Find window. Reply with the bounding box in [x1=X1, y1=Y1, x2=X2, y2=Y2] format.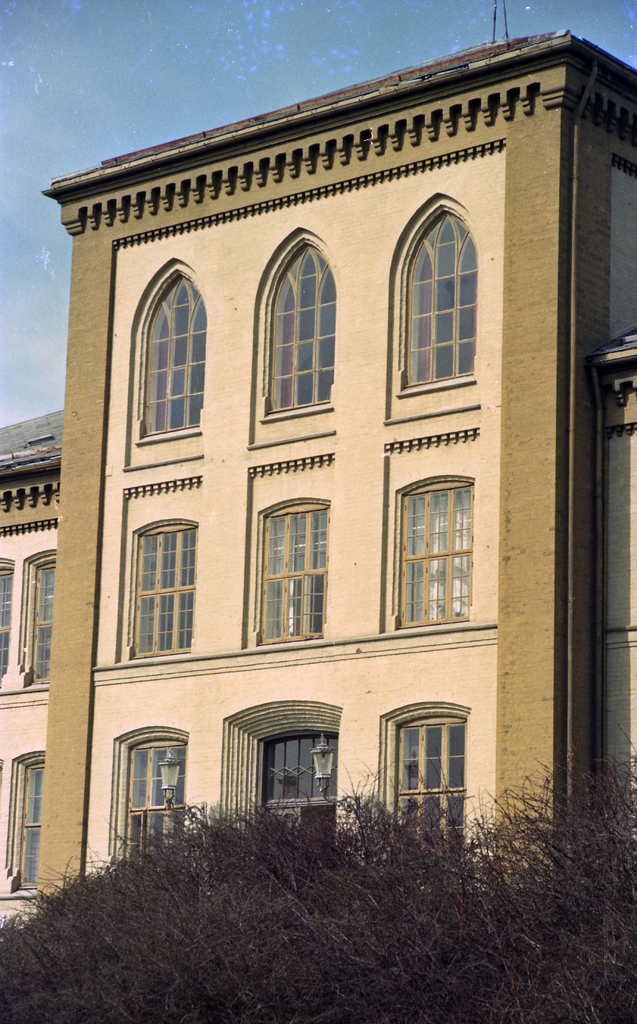
[x1=128, y1=250, x2=198, y2=447].
